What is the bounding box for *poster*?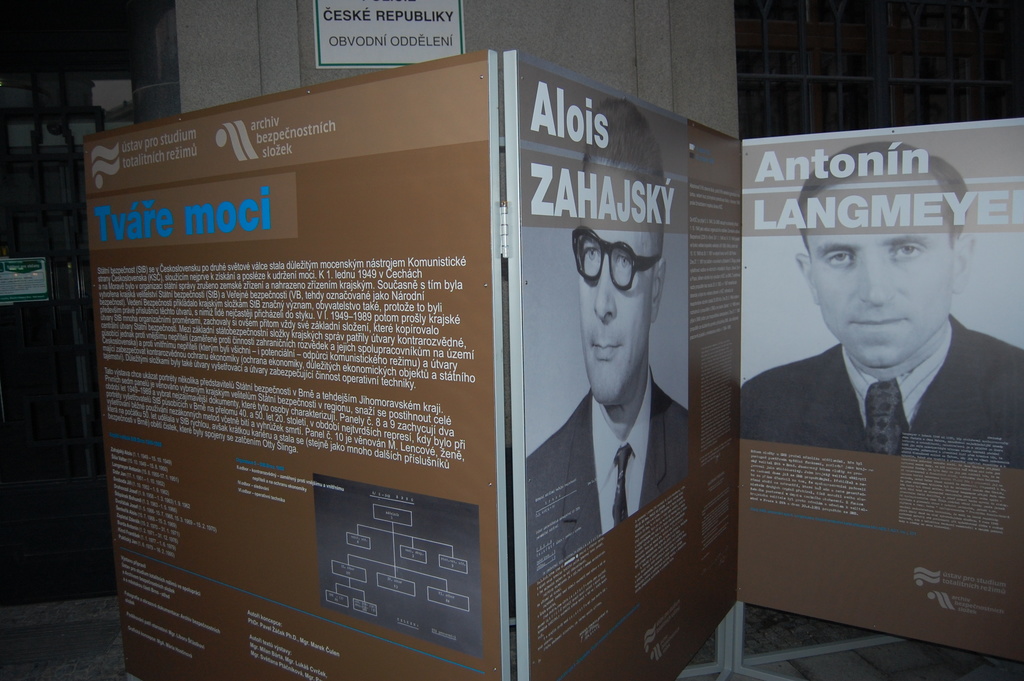
detection(740, 119, 1020, 662).
